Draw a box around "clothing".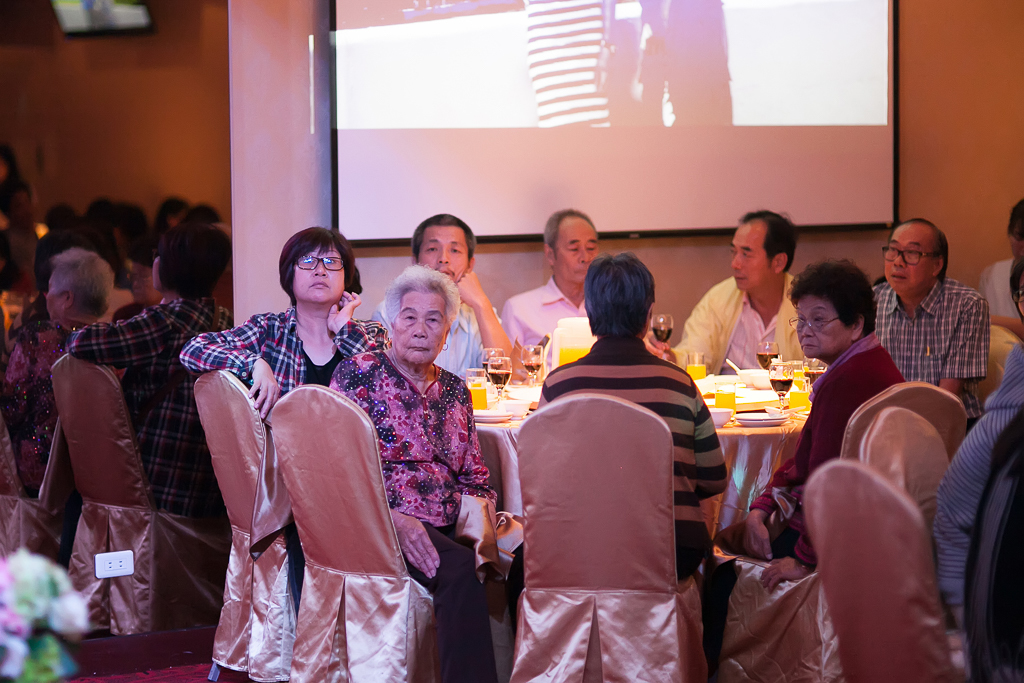
left=184, top=296, right=369, bottom=396.
